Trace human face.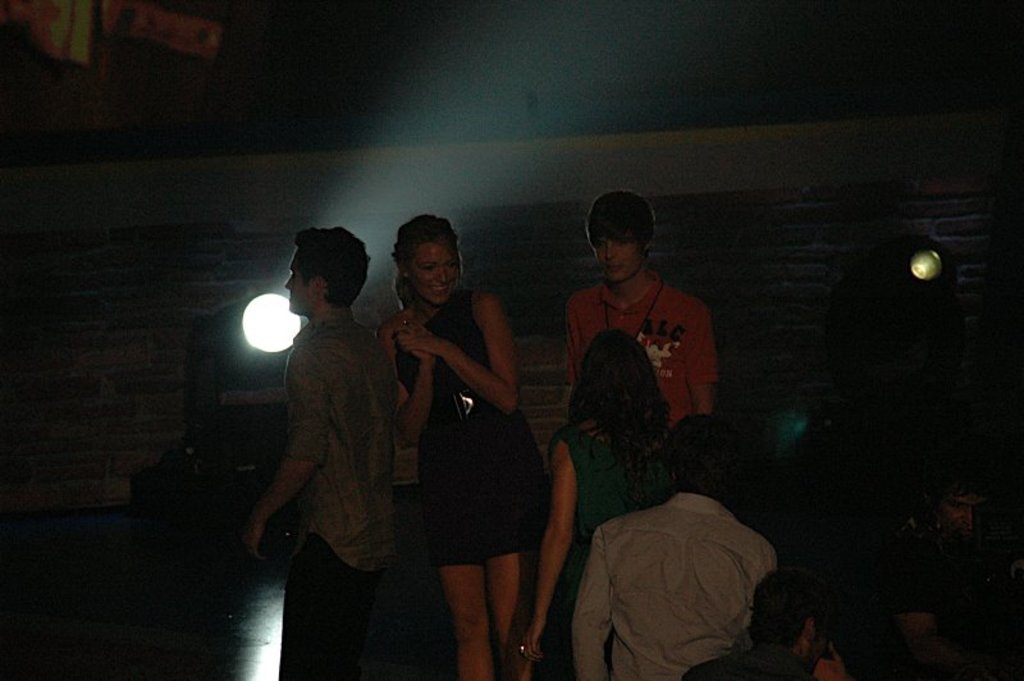
Traced to x1=280 y1=243 x2=314 y2=312.
